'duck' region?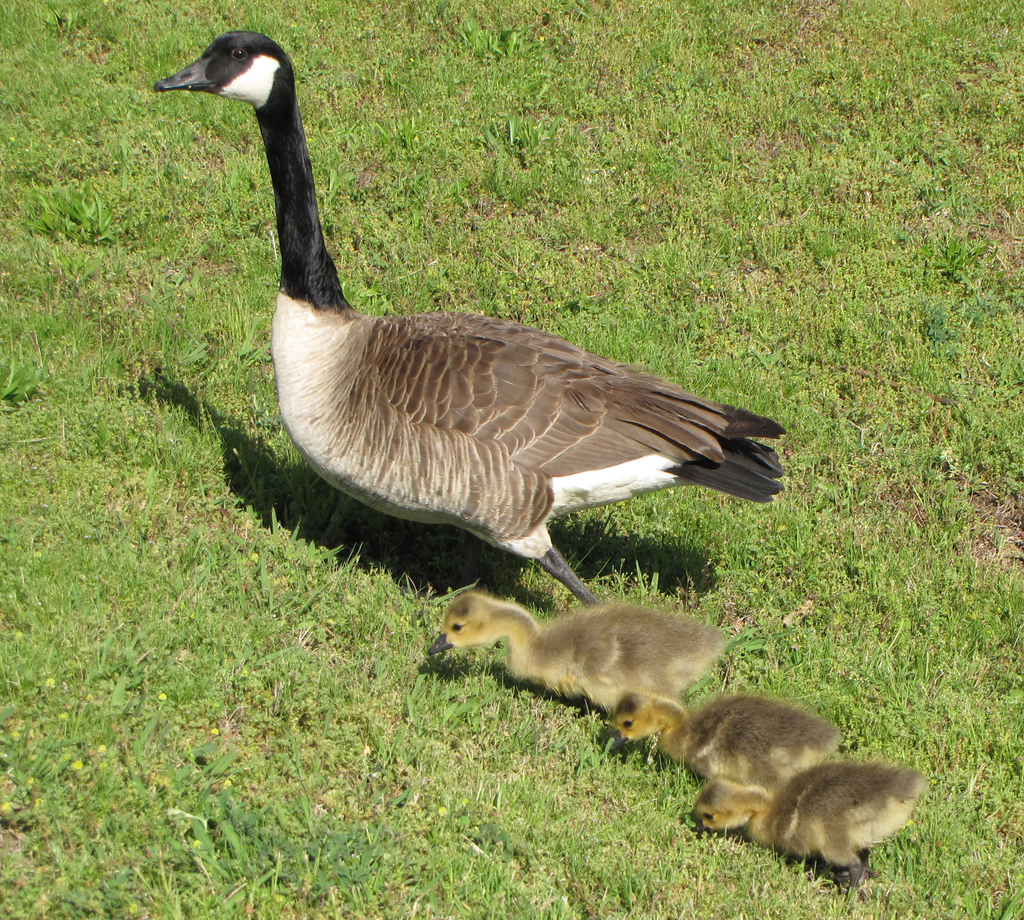
[left=430, top=586, right=745, bottom=714]
